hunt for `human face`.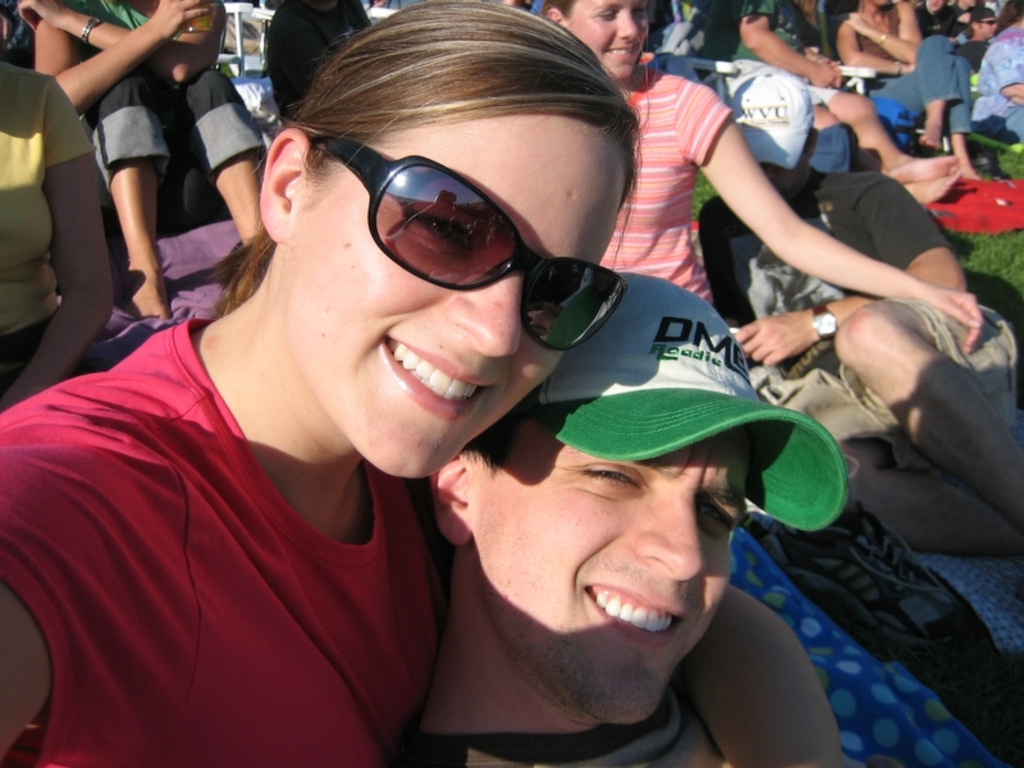
Hunted down at l=291, t=129, r=678, b=509.
